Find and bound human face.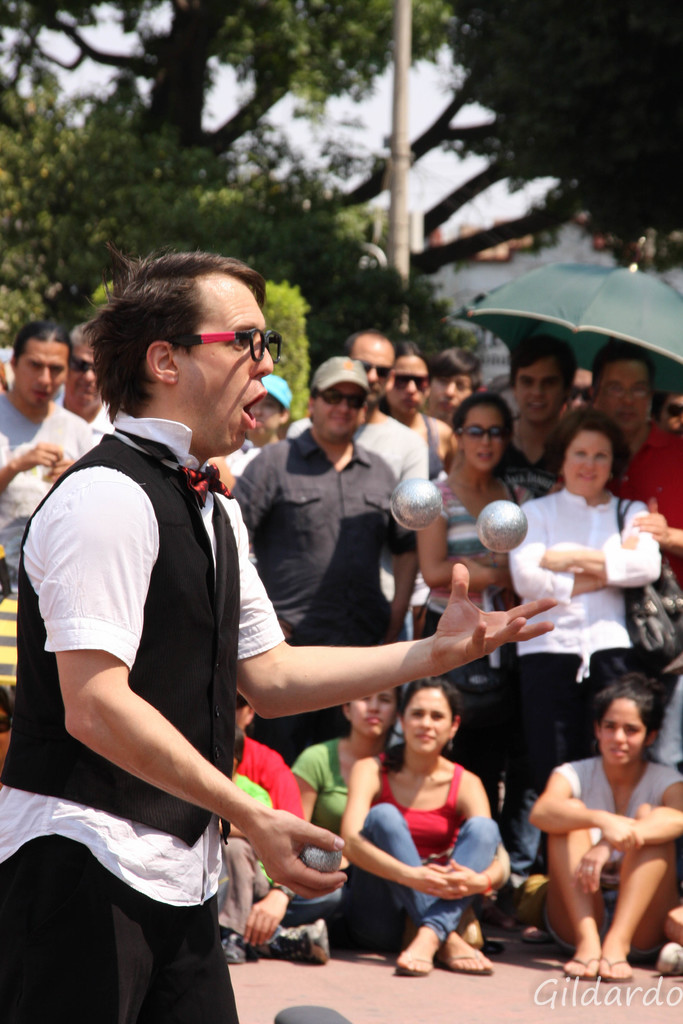
Bound: (72,346,104,407).
